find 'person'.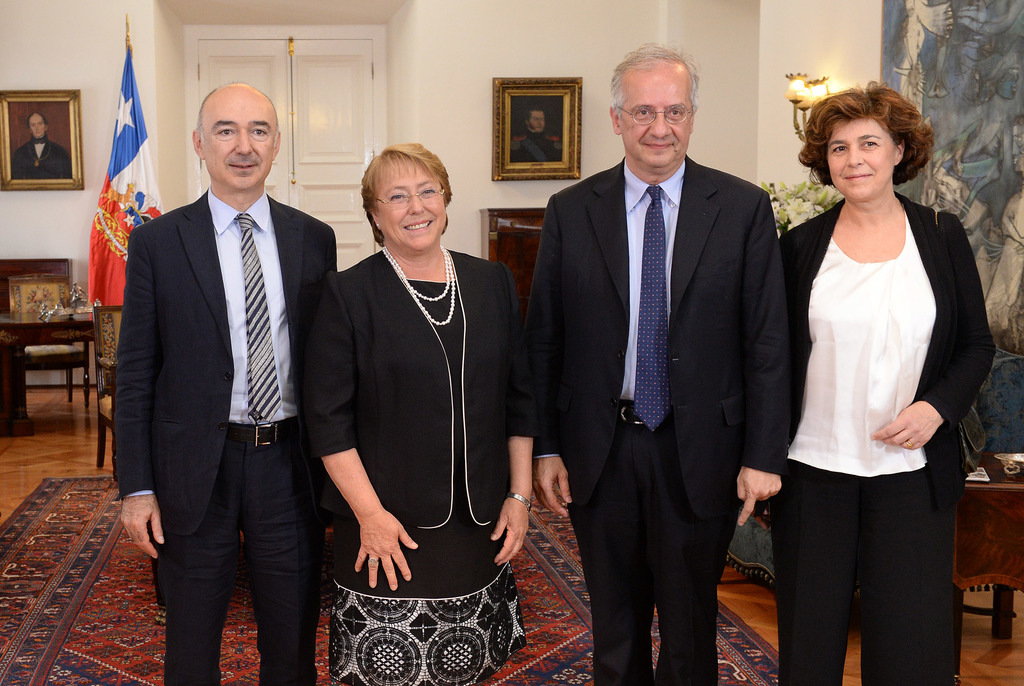
box=[114, 79, 341, 685].
